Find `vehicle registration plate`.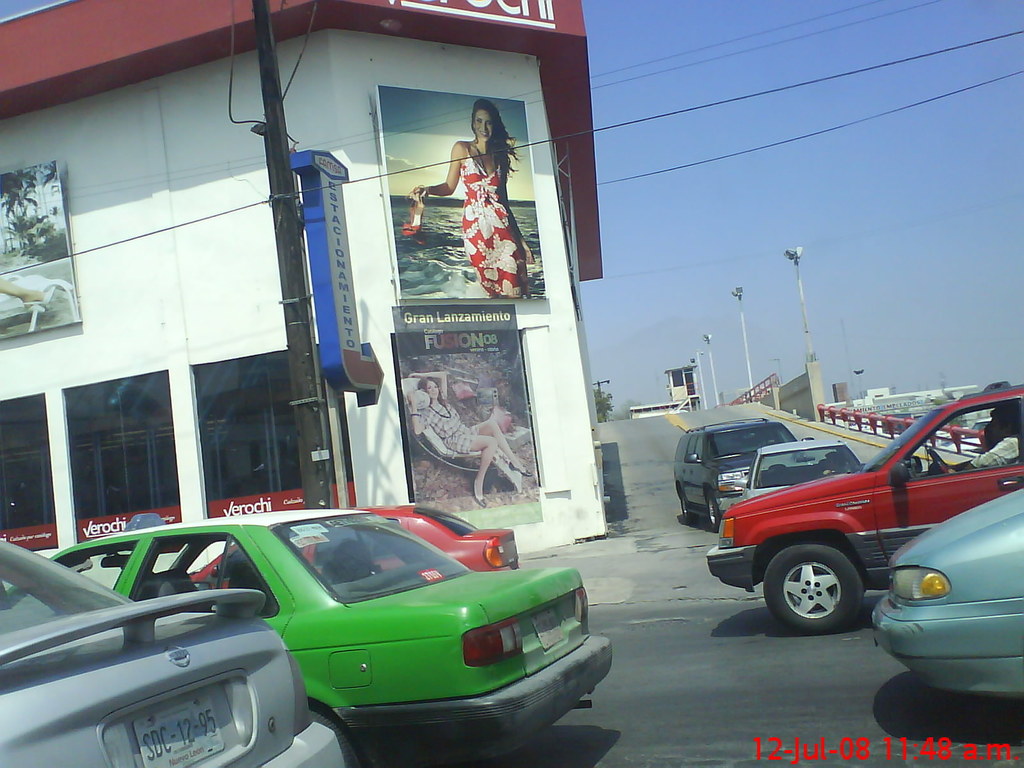
[left=530, top=606, right=566, bottom=650].
